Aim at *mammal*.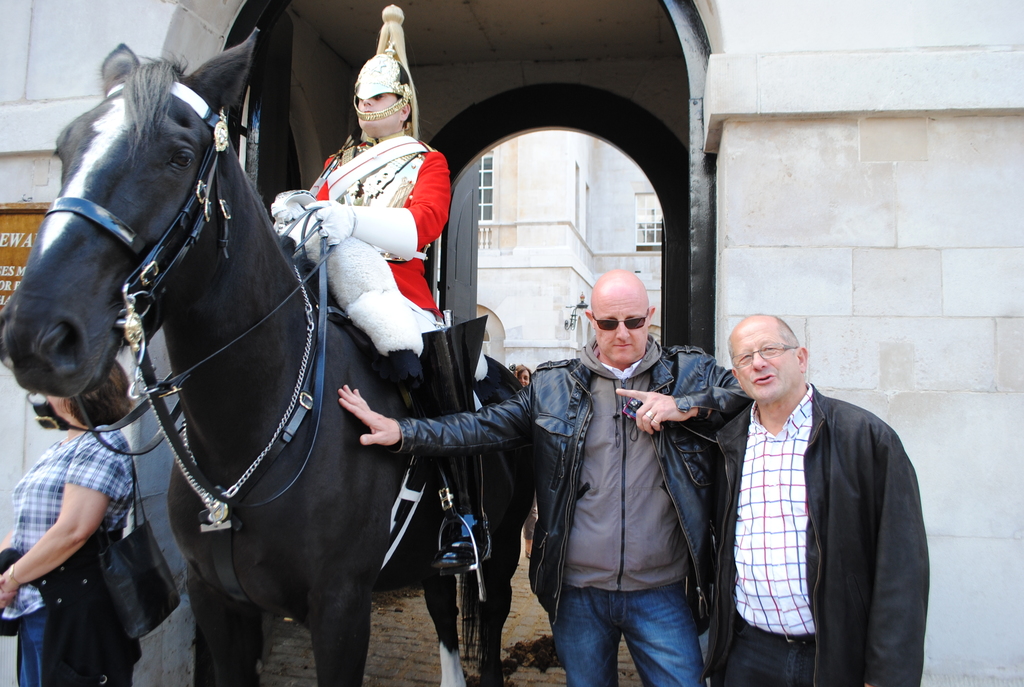
Aimed at bbox=[0, 22, 528, 686].
